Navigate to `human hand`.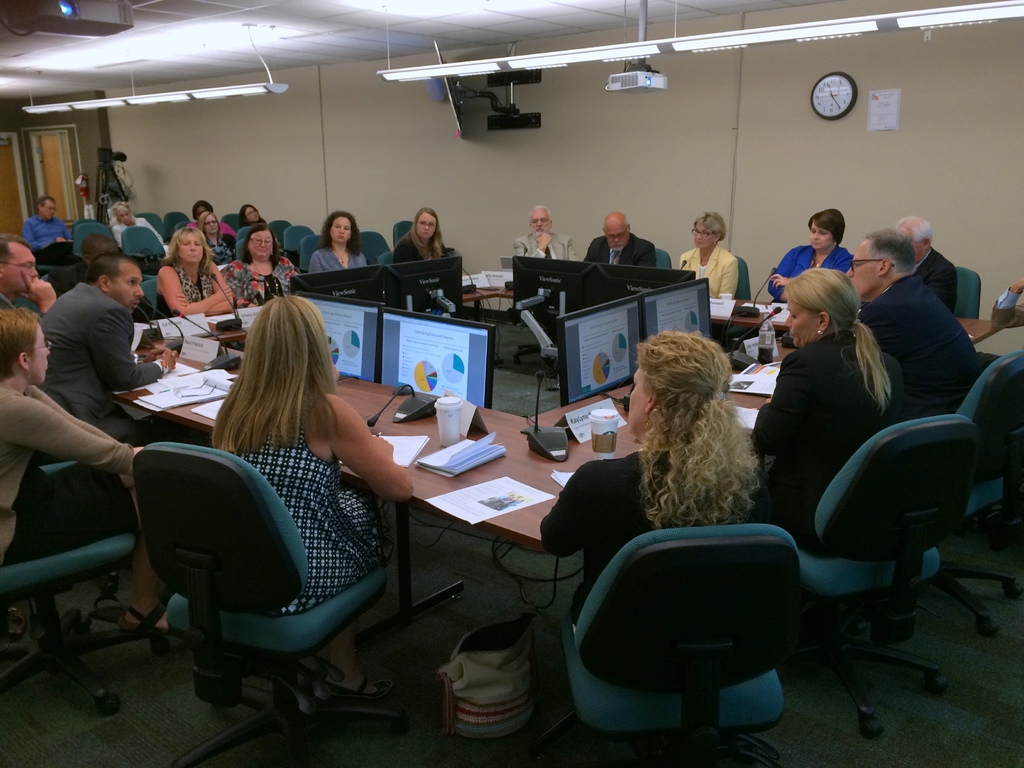
Navigation target: region(146, 344, 174, 360).
